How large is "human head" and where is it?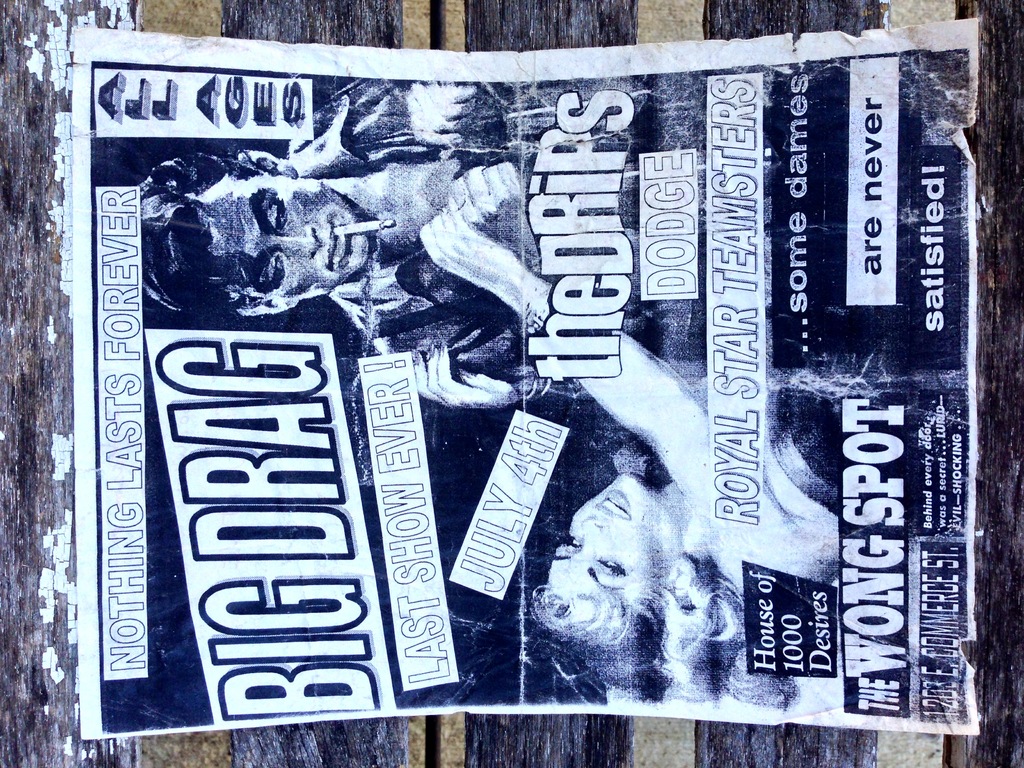
Bounding box: <region>544, 467, 680, 638</region>.
